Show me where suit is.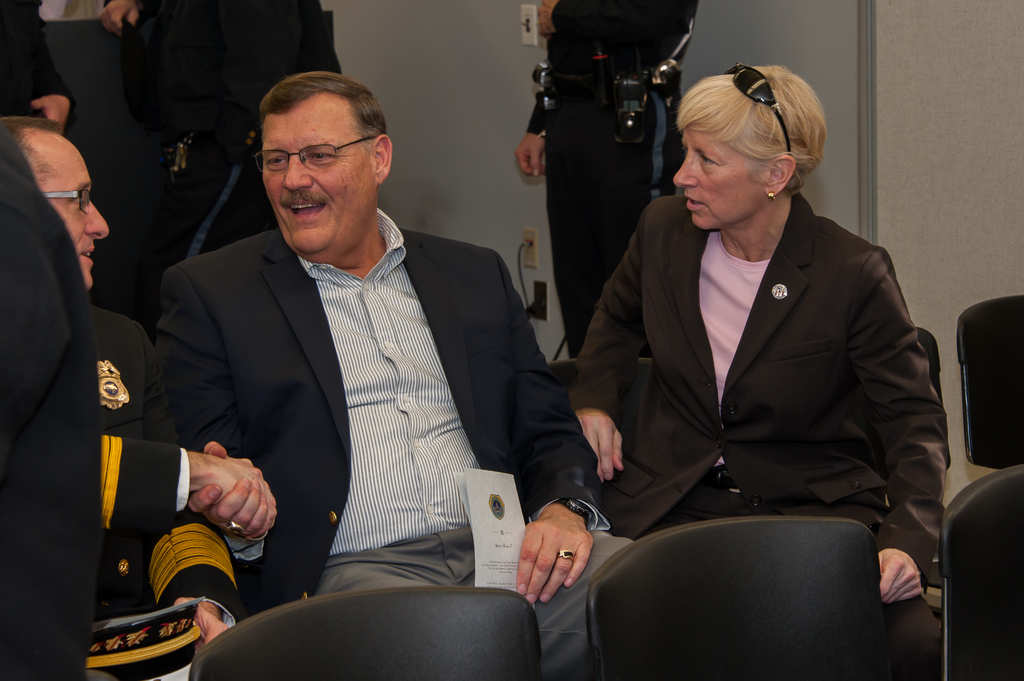
suit is at 566 195 951 680.
